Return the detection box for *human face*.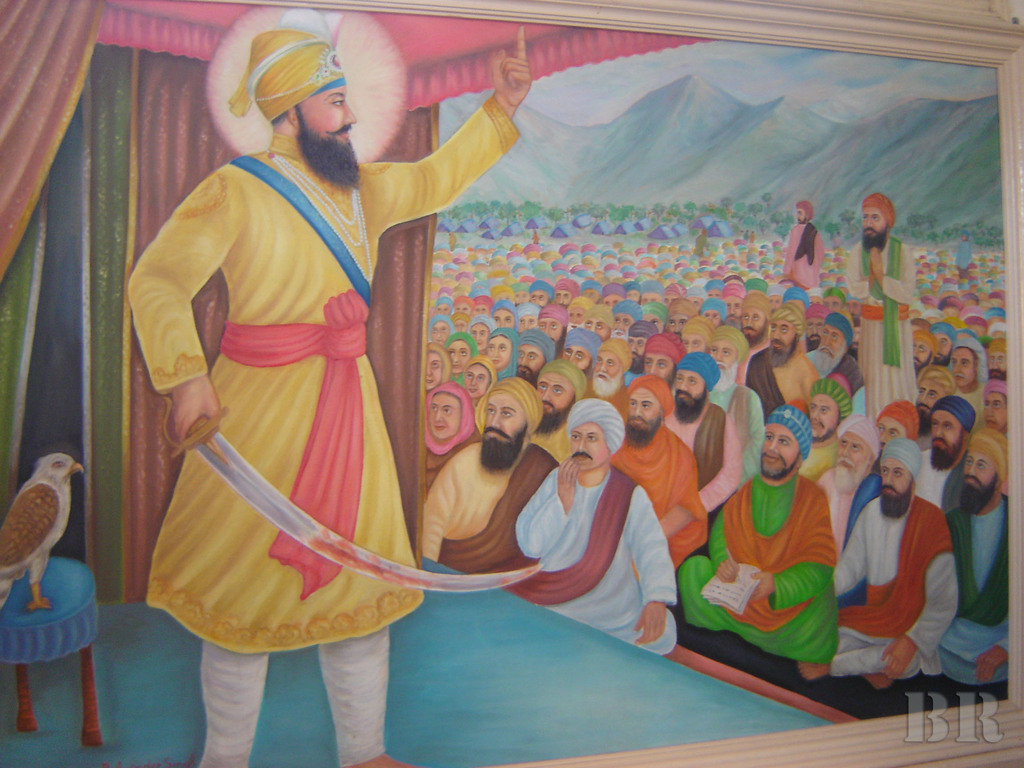
pyautogui.locateOnScreen(879, 458, 915, 506).
